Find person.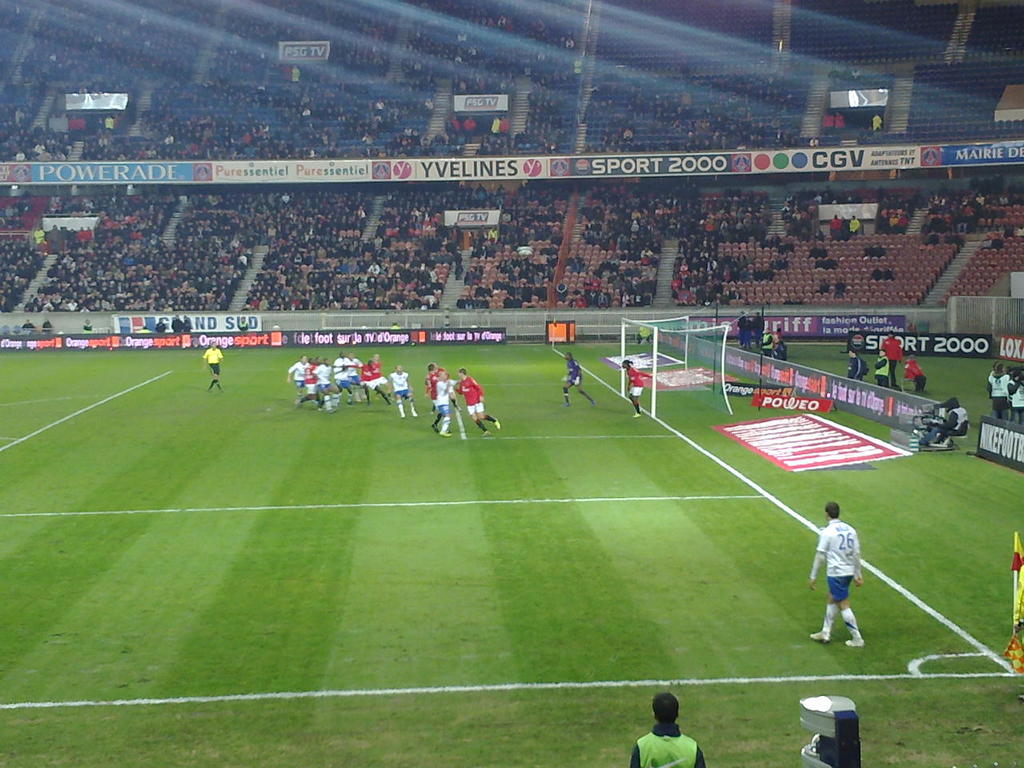
{"x1": 760, "y1": 330, "x2": 772, "y2": 358}.
